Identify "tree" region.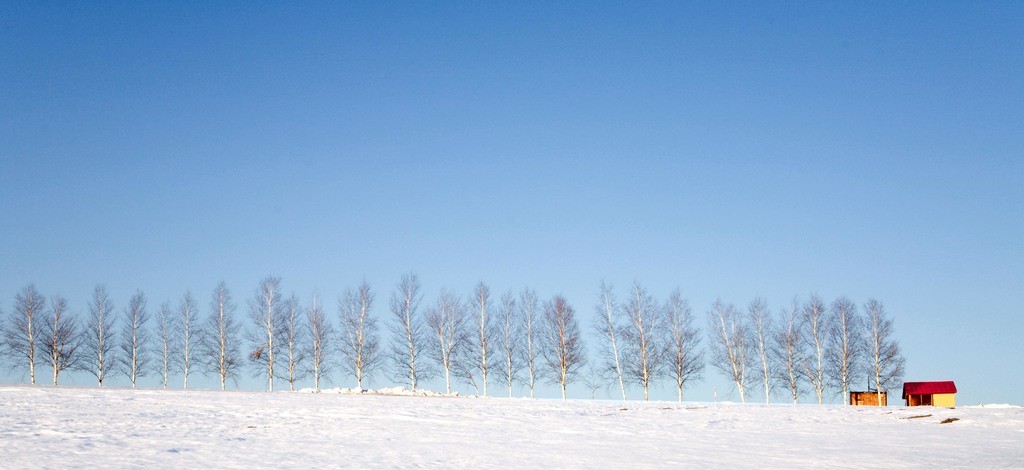
Region: bbox=(241, 270, 287, 387).
